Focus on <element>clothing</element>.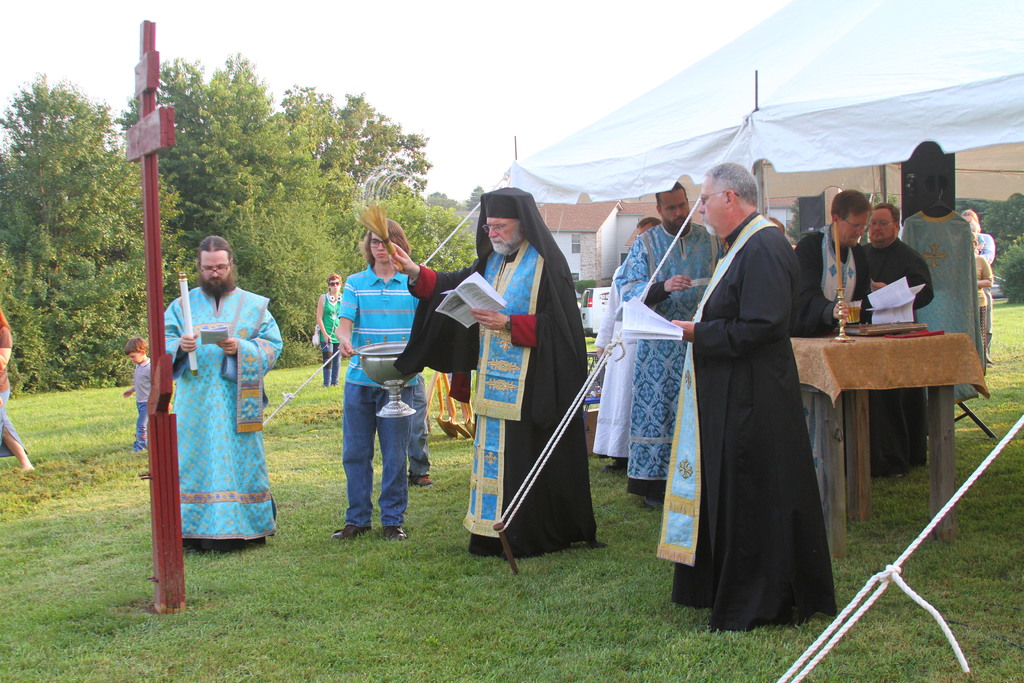
Focused at left=678, top=175, right=844, bottom=636.
